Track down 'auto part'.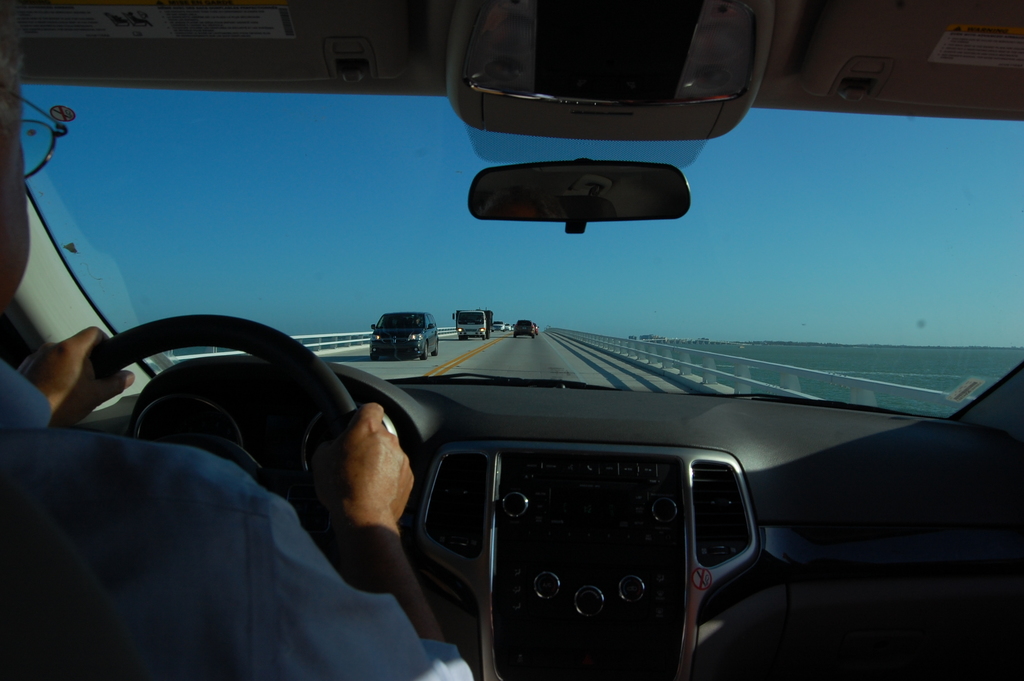
Tracked to bbox=[61, 316, 383, 564].
